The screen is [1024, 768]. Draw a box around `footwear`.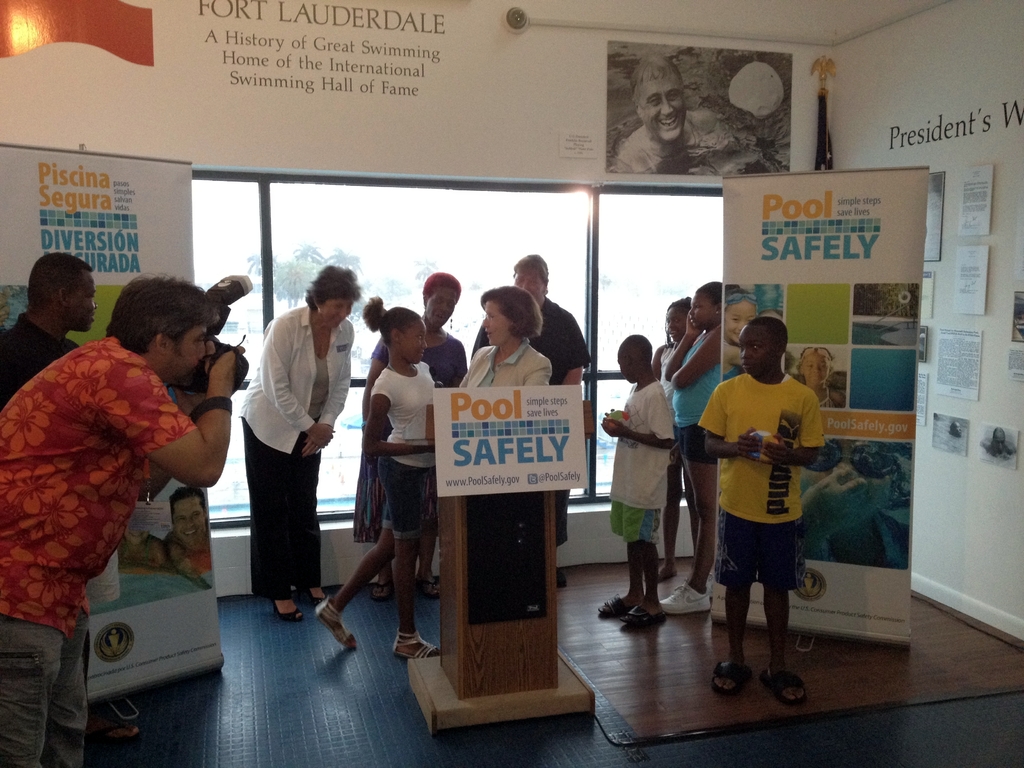
{"left": 271, "top": 590, "right": 308, "bottom": 621}.
